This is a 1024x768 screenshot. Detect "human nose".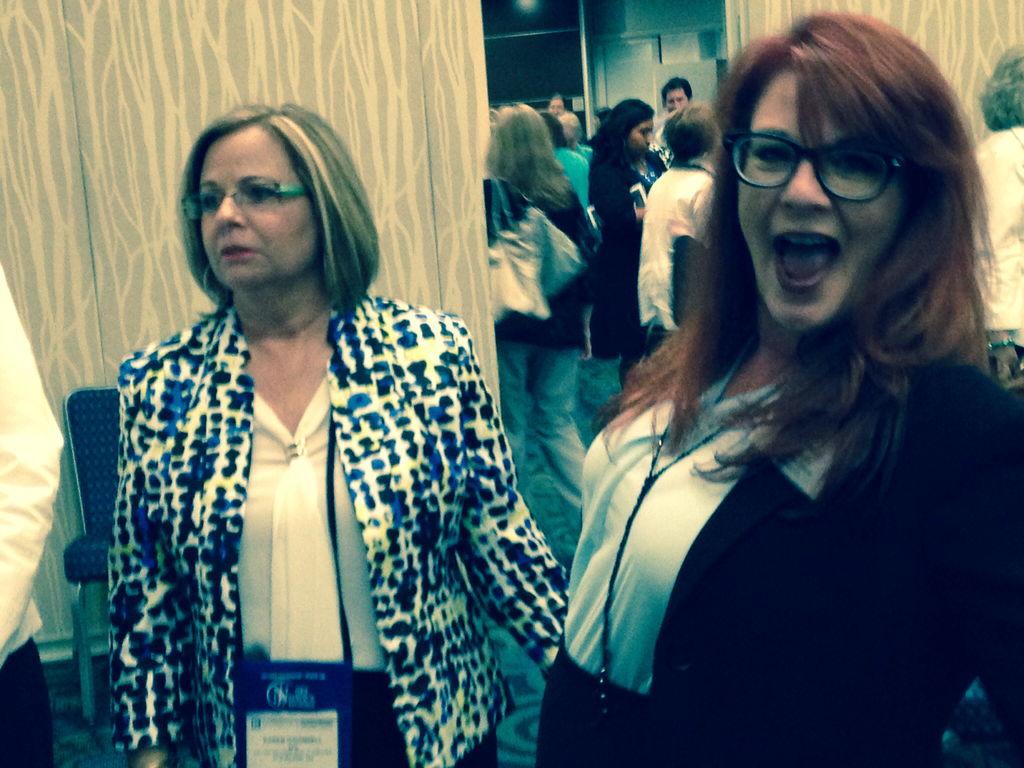
bbox=(778, 150, 834, 213).
